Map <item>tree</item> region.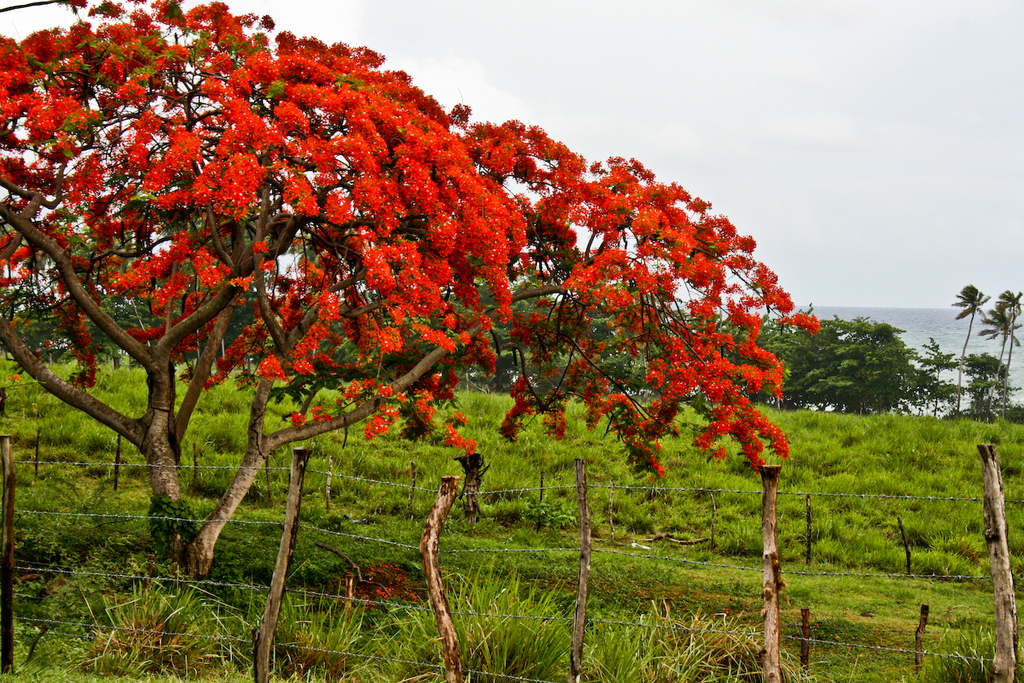
Mapped to l=987, t=317, r=1021, b=391.
